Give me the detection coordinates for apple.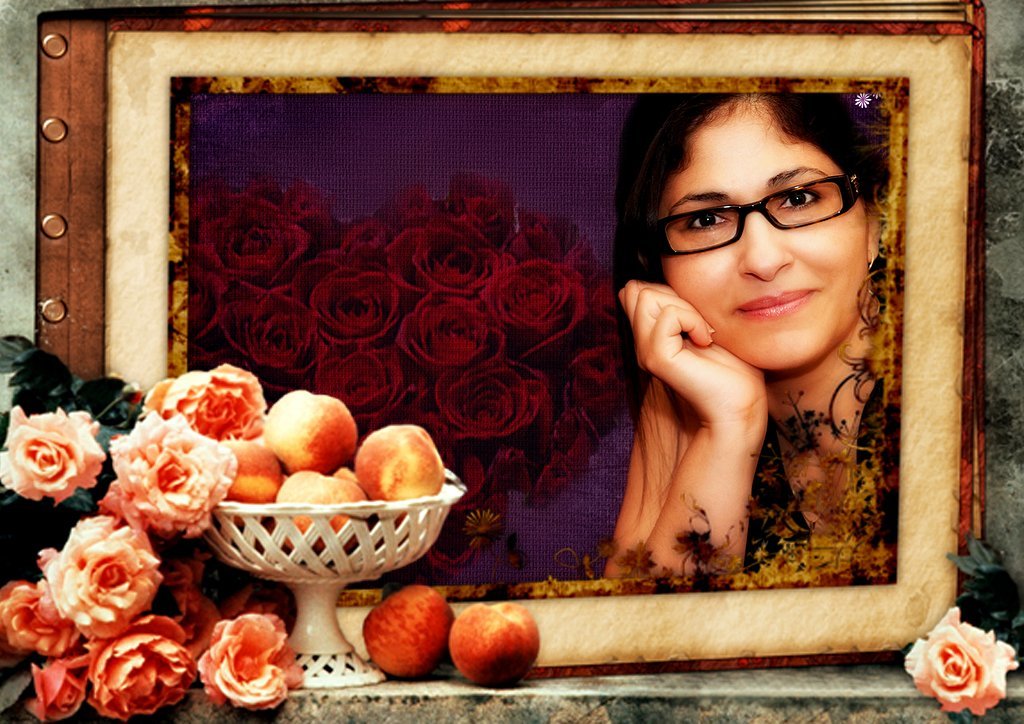
216,439,287,519.
